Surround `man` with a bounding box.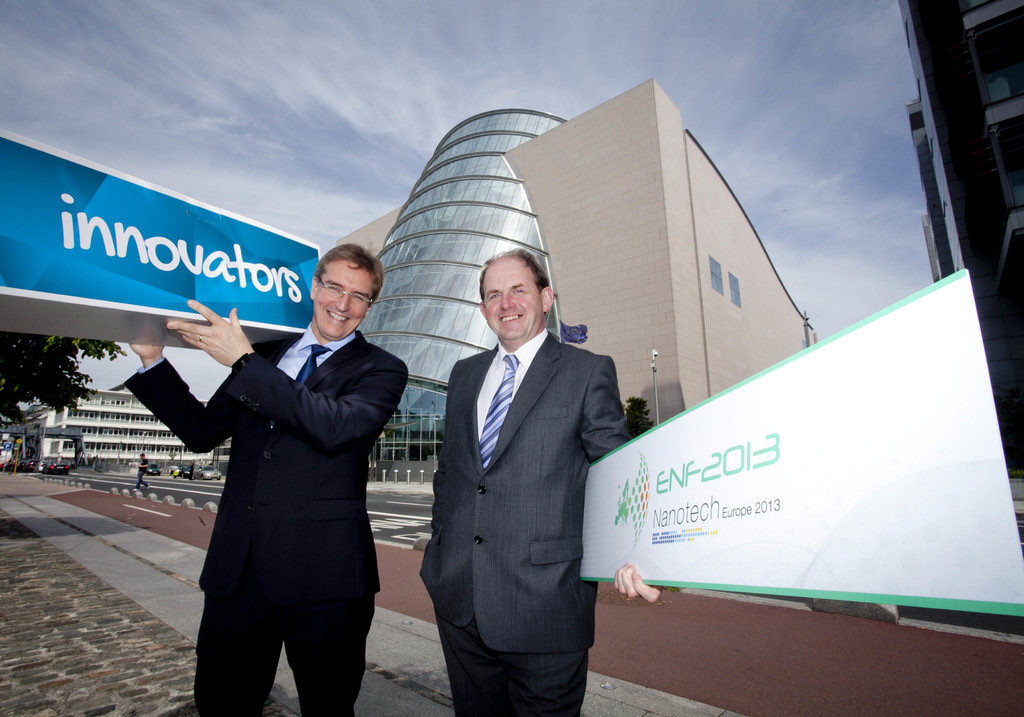
x1=122 y1=243 x2=410 y2=716.
